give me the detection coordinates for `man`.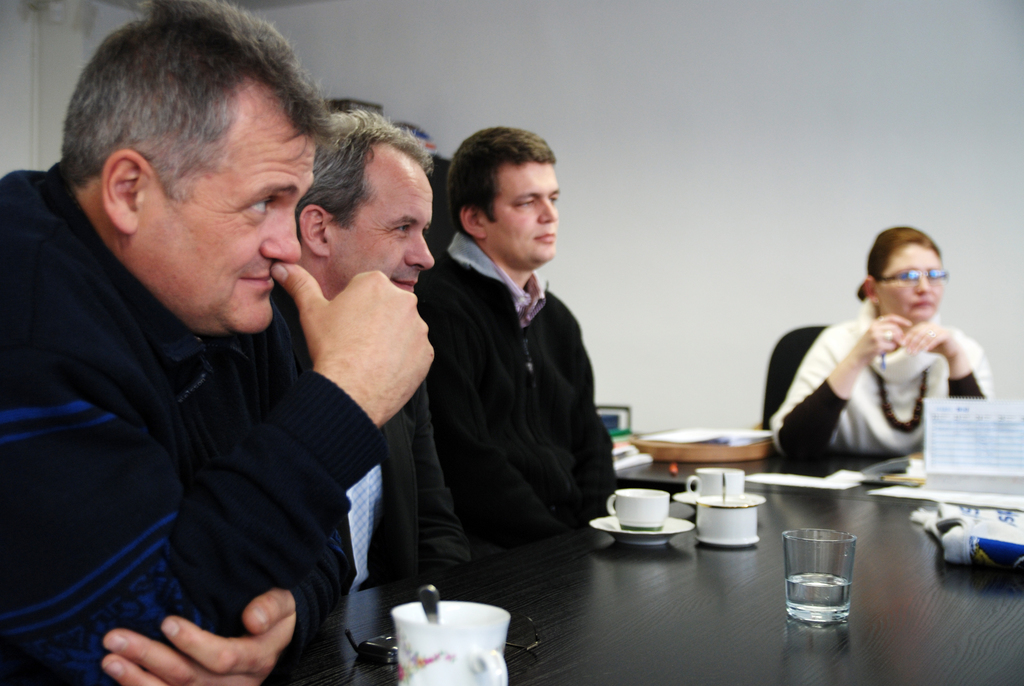
bbox(248, 108, 433, 590).
